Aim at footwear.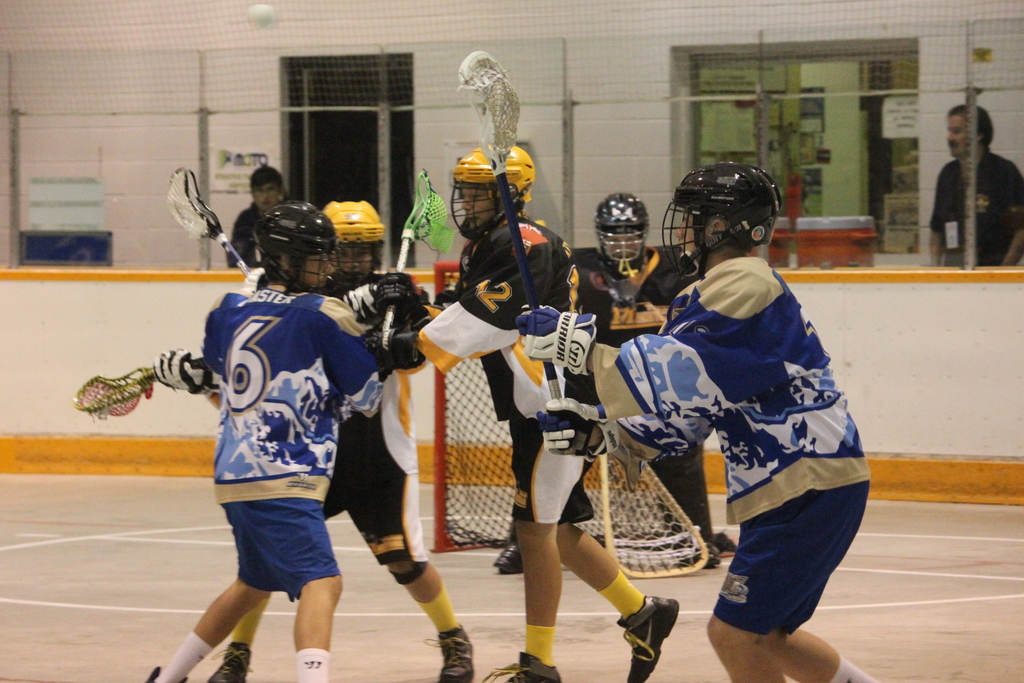
Aimed at x1=212 y1=641 x2=252 y2=682.
